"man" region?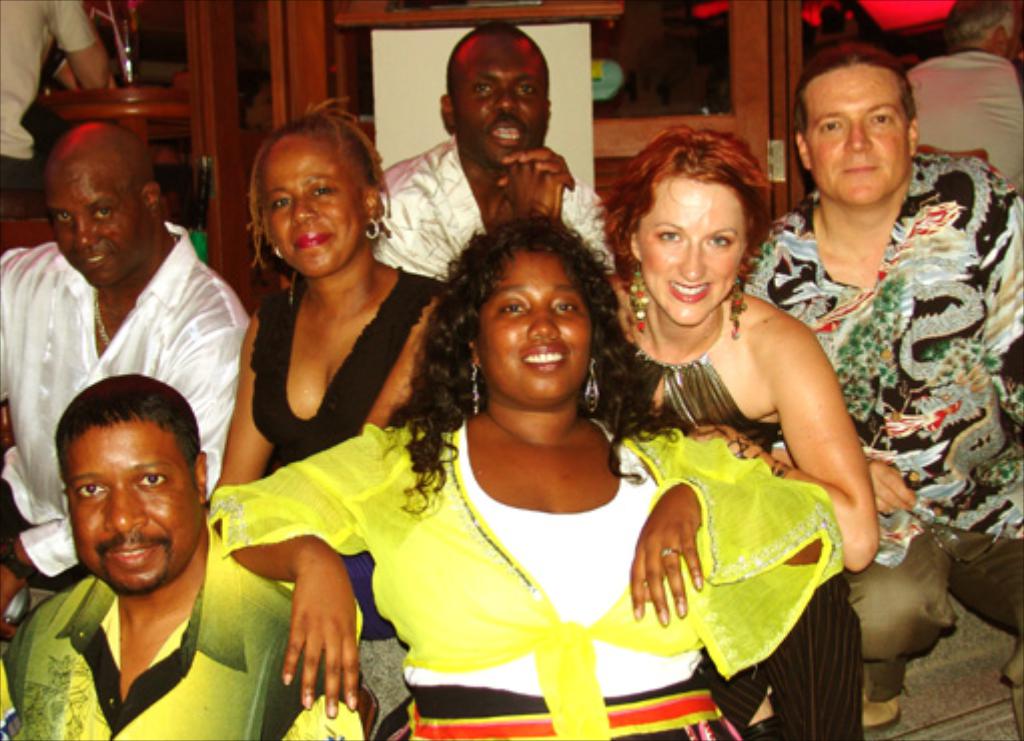
l=0, t=116, r=248, b=623
